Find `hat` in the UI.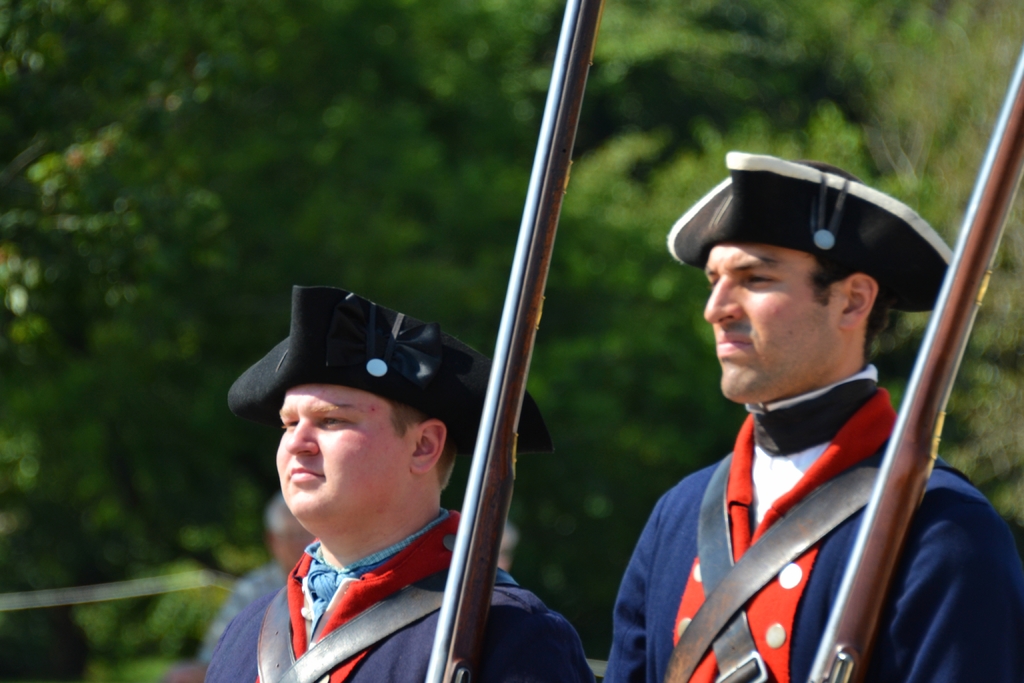
UI element at pyautogui.locateOnScreen(225, 282, 551, 448).
